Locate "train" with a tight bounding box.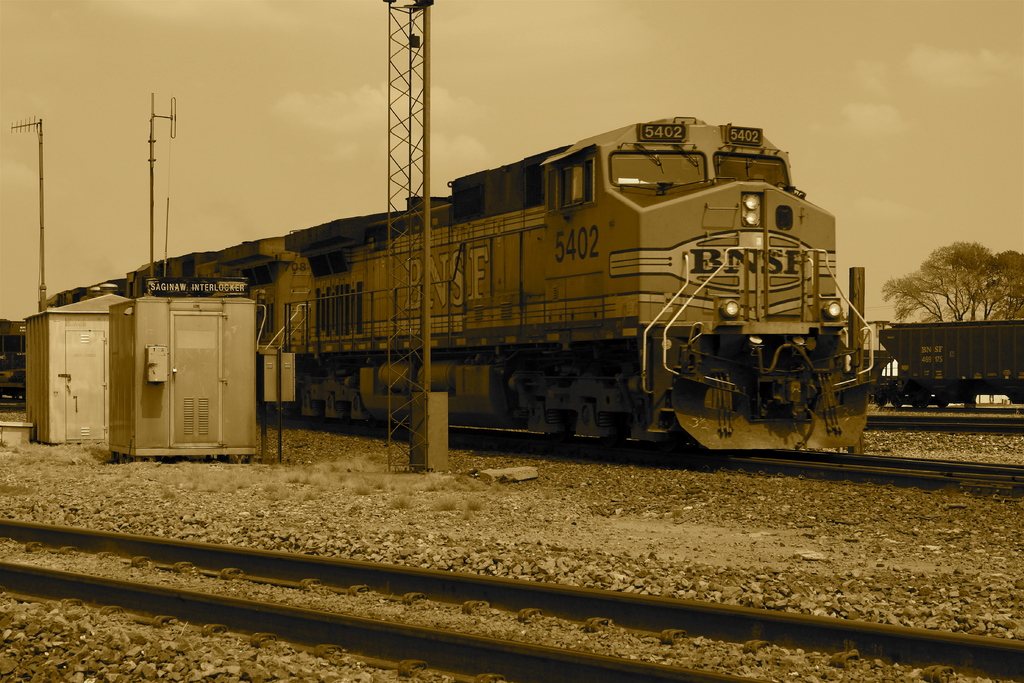
[879, 318, 1023, 404].
